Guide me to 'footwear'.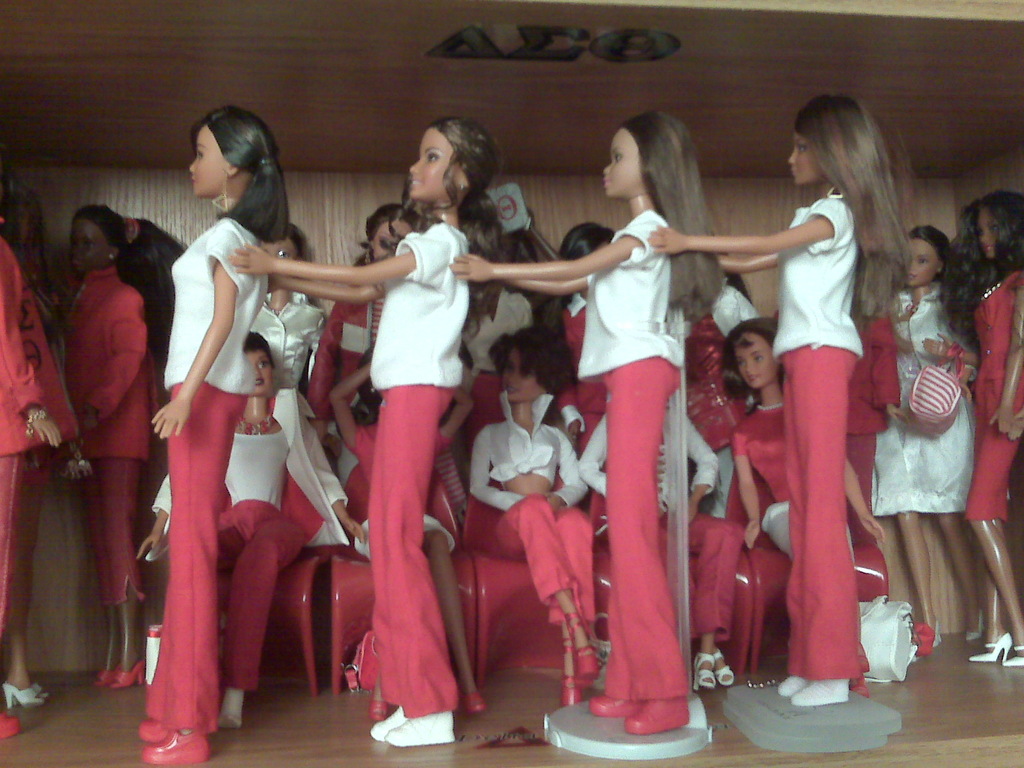
Guidance: <bbox>87, 668, 107, 685</bbox>.
